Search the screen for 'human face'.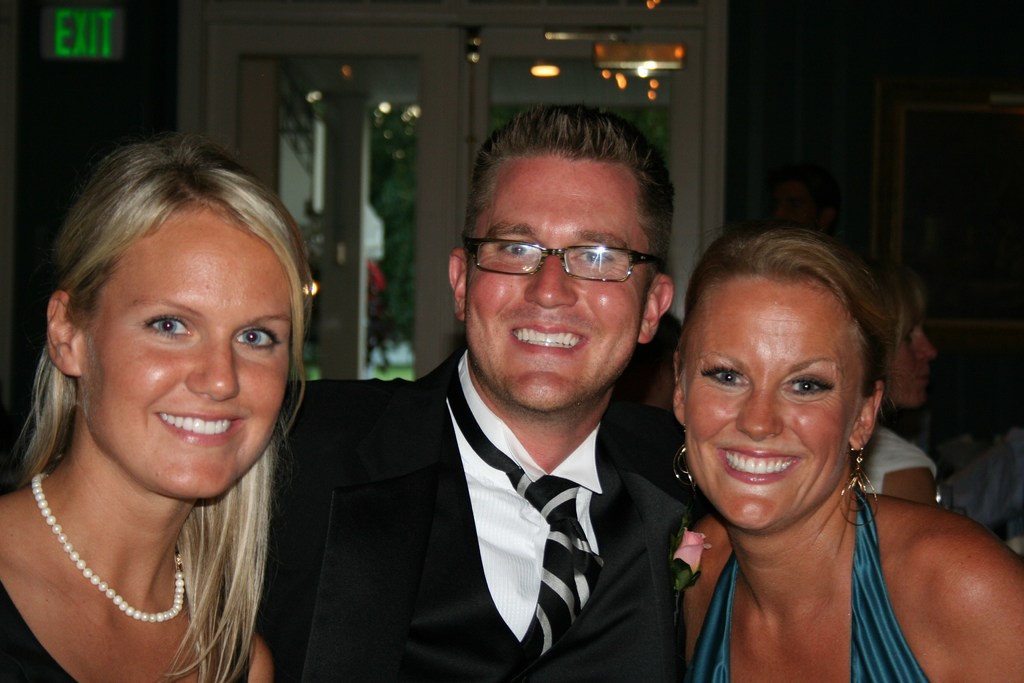
Found at 82:208:296:502.
